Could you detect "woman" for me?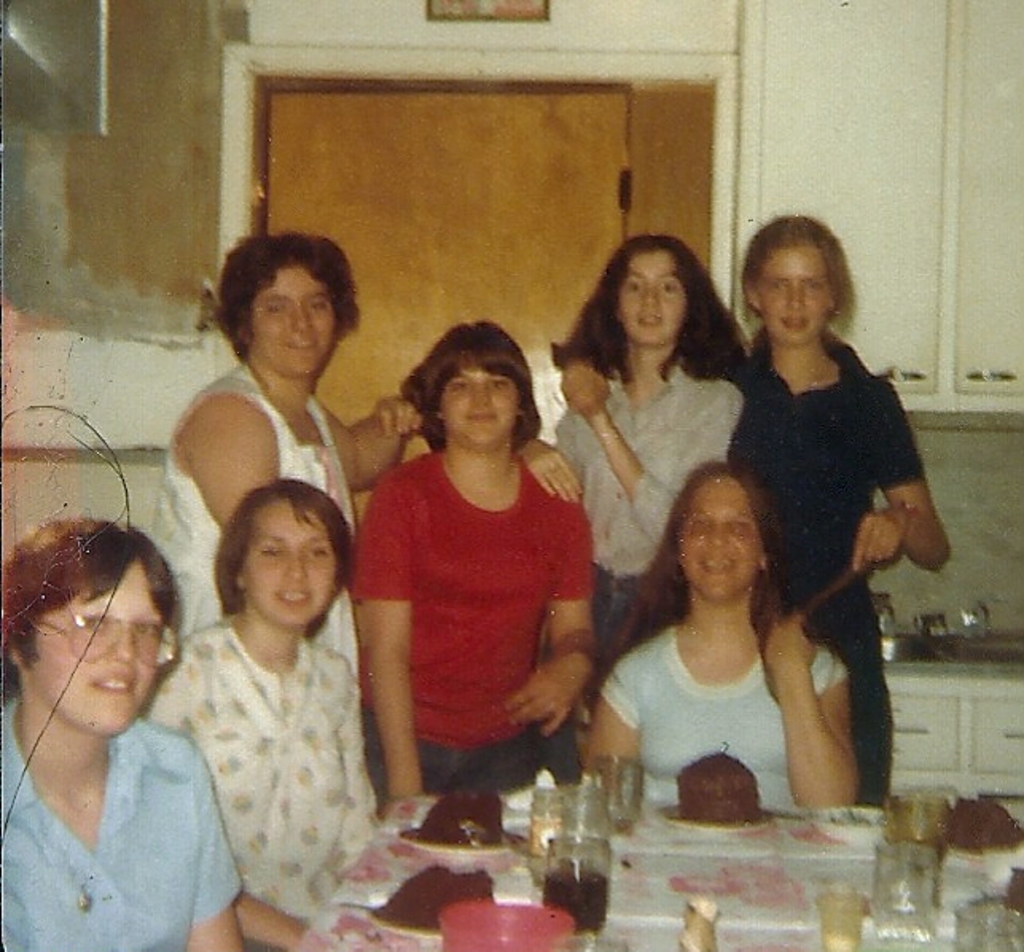
Detection result: 0, 509, 245, 950.
